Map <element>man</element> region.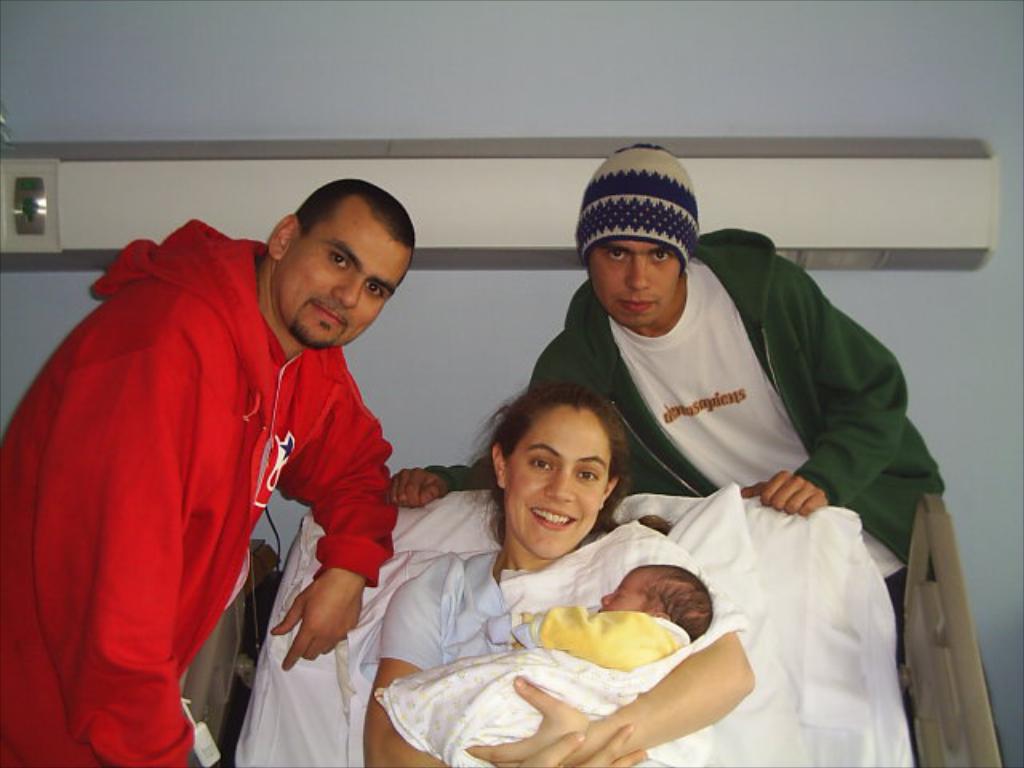
Mapped to <bbox>376, 139, 1022, 766</bbox>.
